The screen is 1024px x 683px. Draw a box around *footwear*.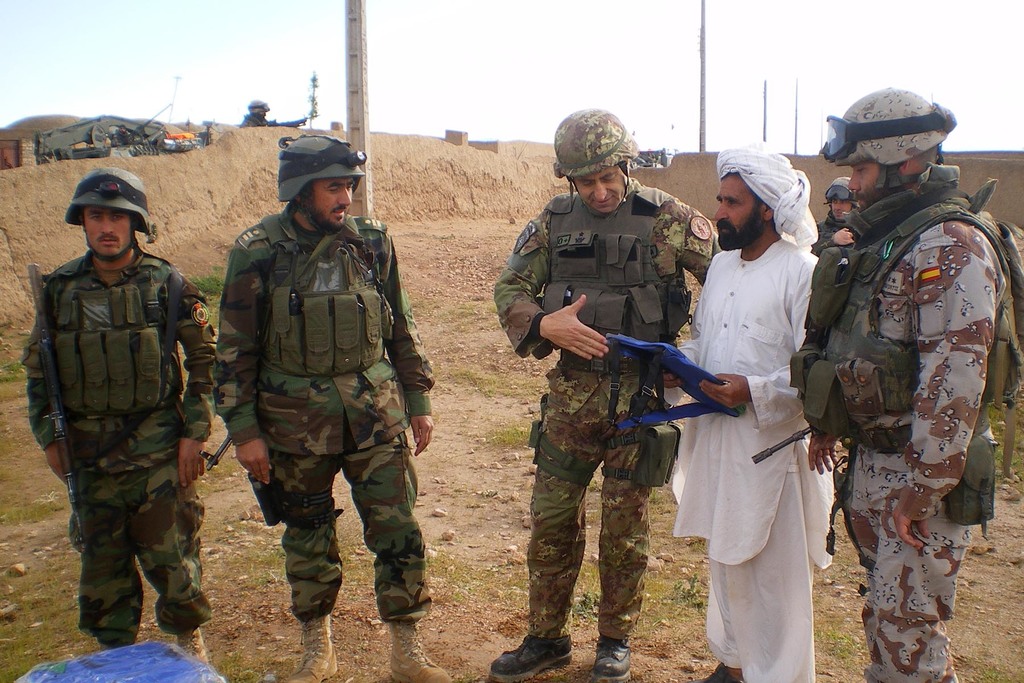
box=[587, 636, 639, 682].
